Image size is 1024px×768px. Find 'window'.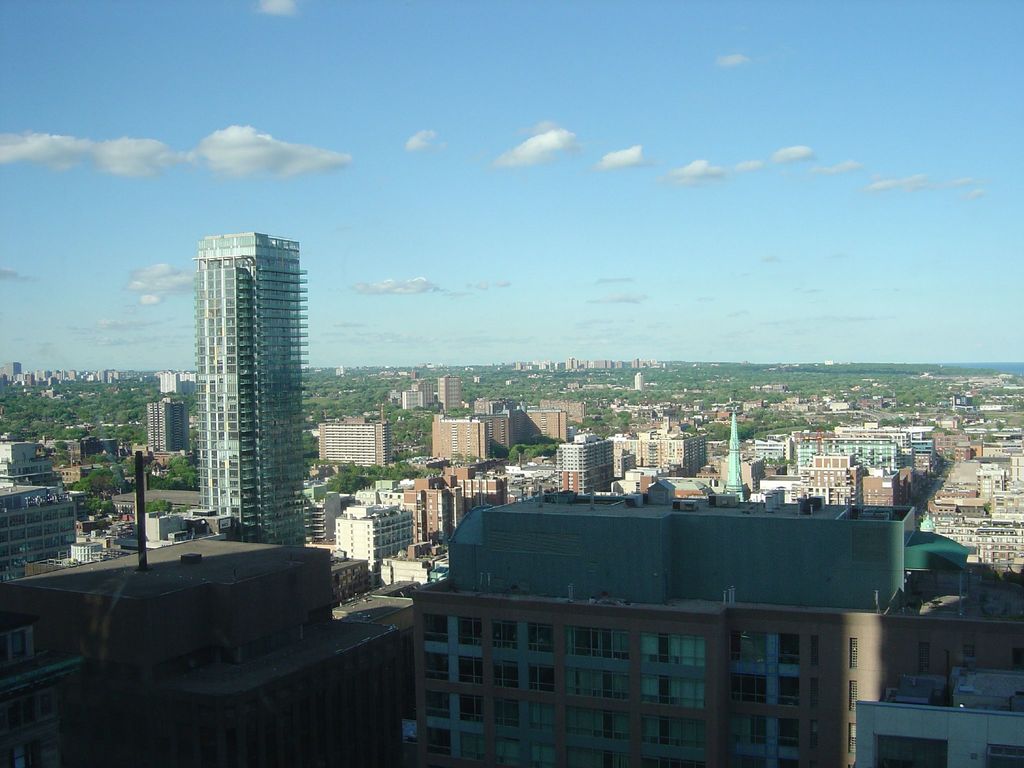
bbox(458, 616, 481, 648).
